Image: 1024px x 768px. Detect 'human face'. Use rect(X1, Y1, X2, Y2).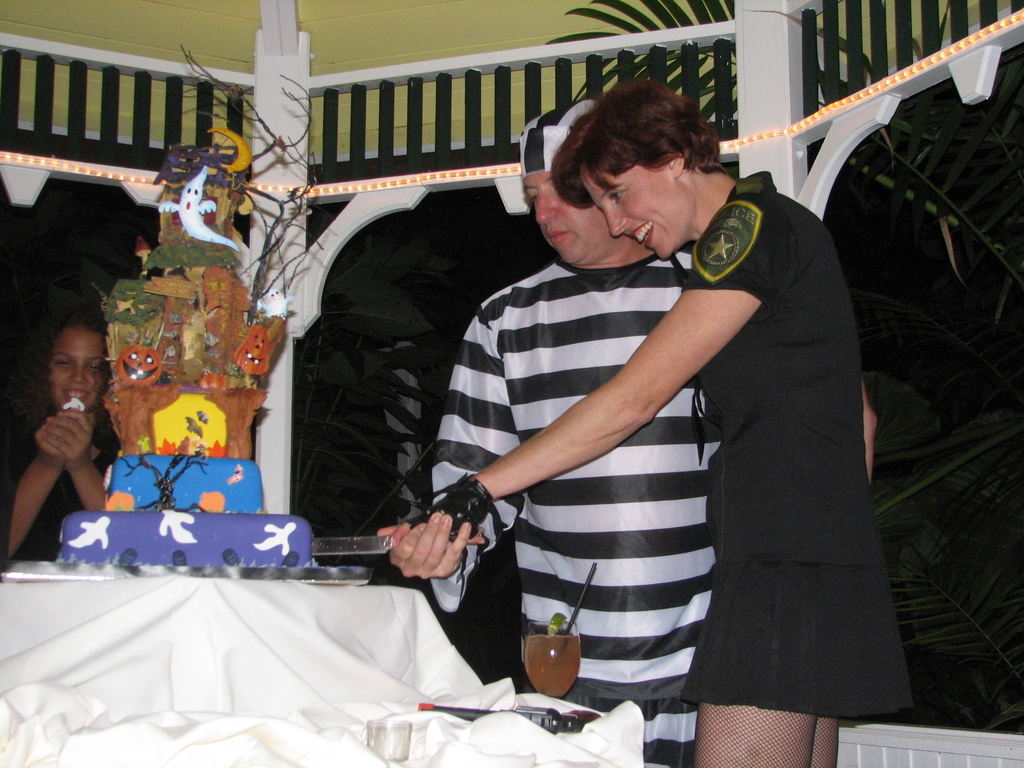
rect(580, 159, 700, 266).
